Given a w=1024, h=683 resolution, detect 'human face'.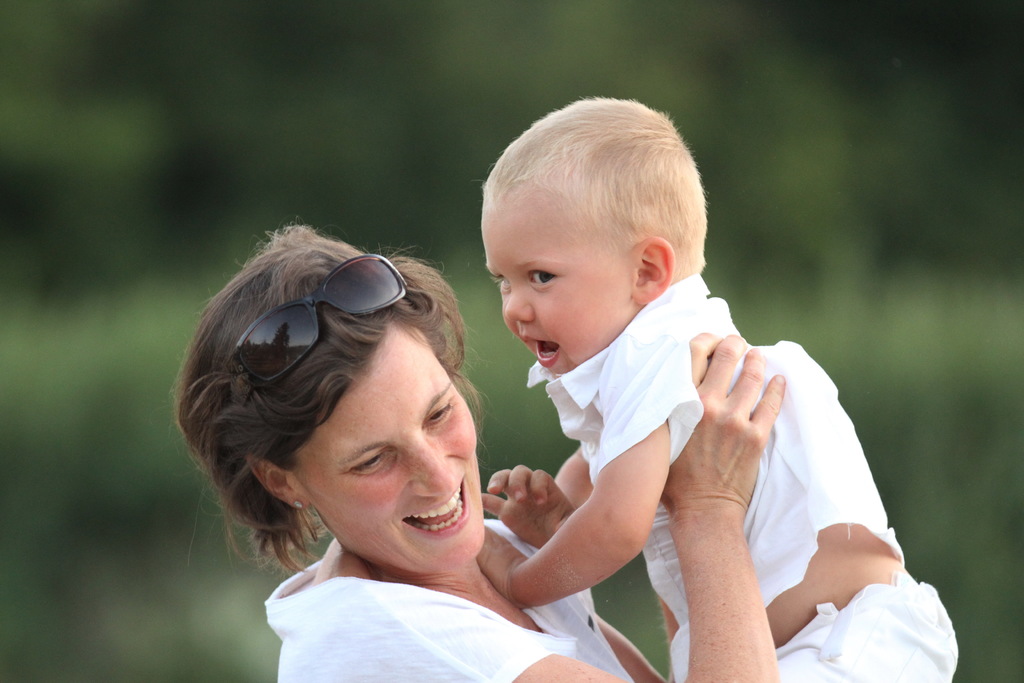
(x1=481, y1=189, x2=639, y2=376).
